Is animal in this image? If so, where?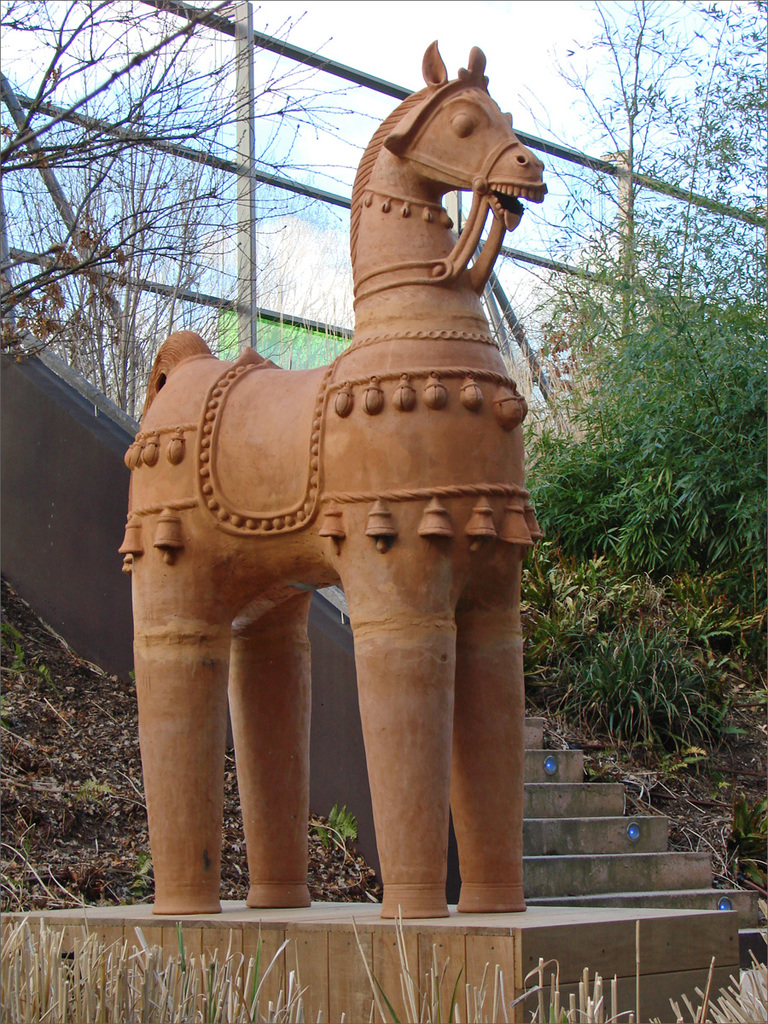
Yes, at (left=119, top=32, right=545, bottom=914).
